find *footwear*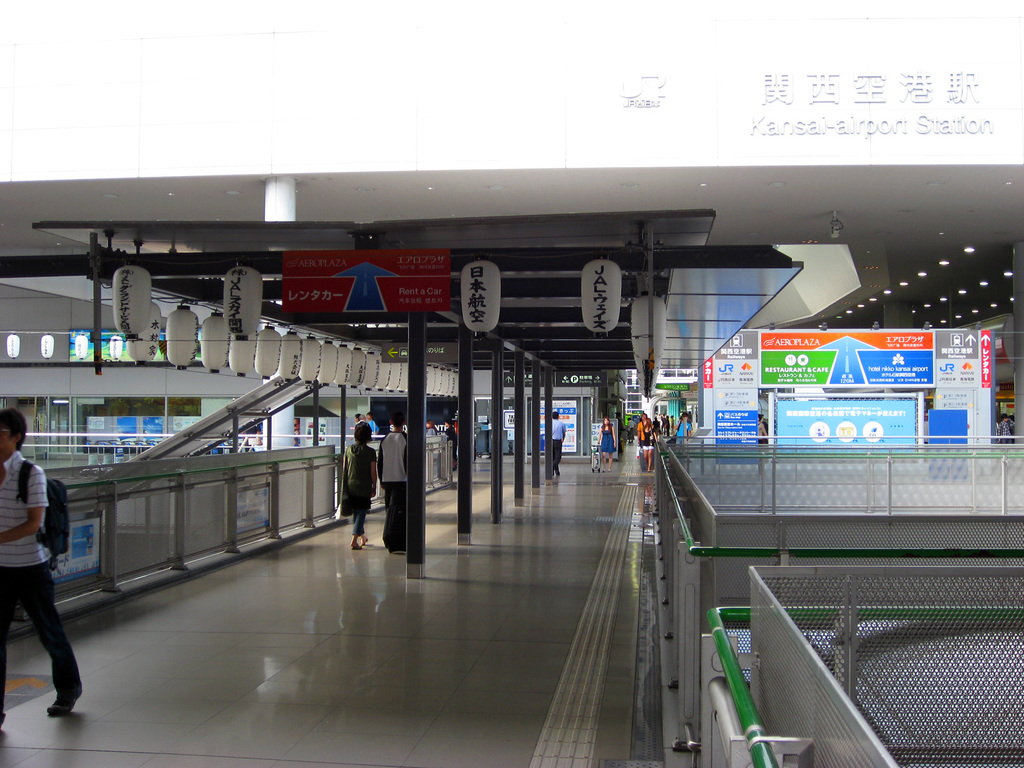
353 534 363 547
